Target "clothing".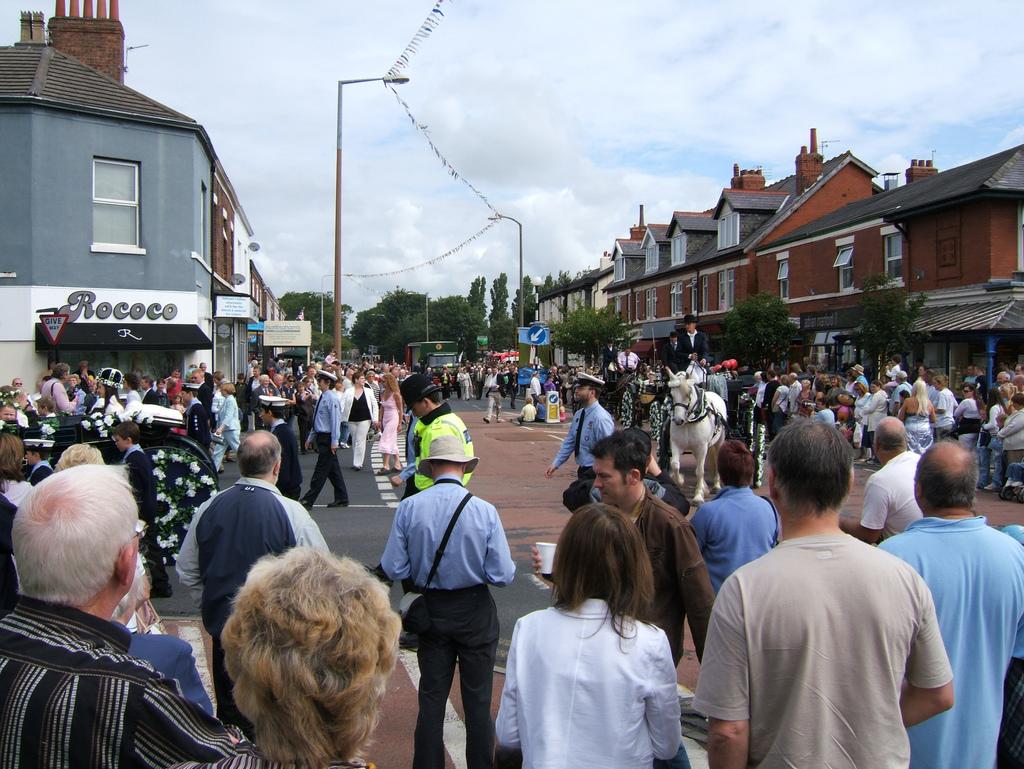
Target region: (x1=980, y1=405, x2=1003, y2=482).
